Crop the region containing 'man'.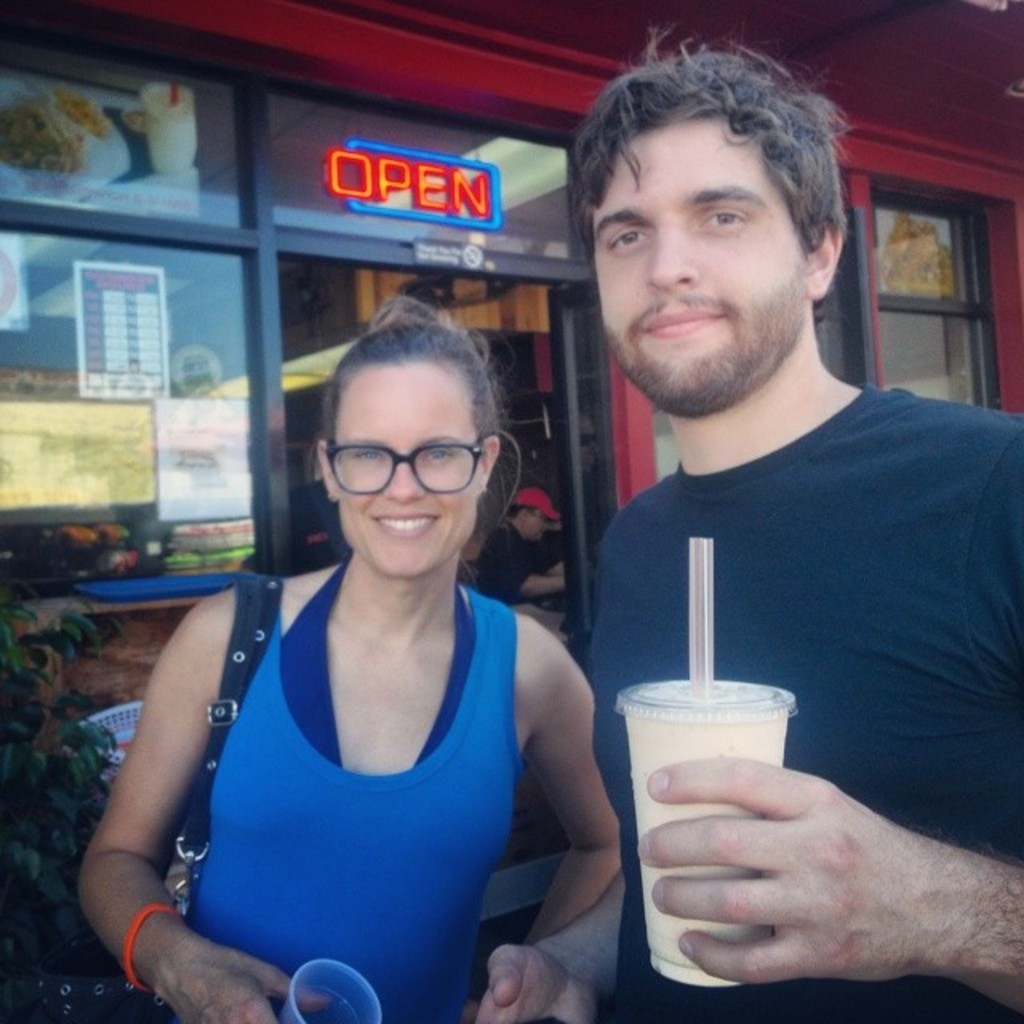
Crop region: <region>578, 19, 1022, 1022</region>.
